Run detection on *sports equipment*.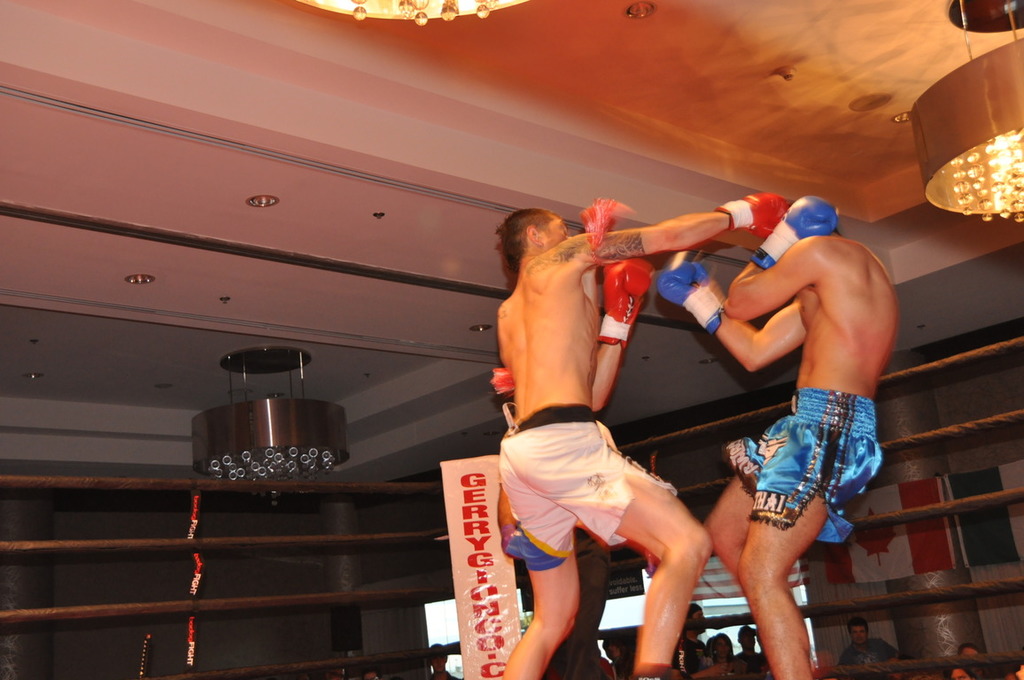
Result: x1=713, y1=184, x2=794, y2=236.
